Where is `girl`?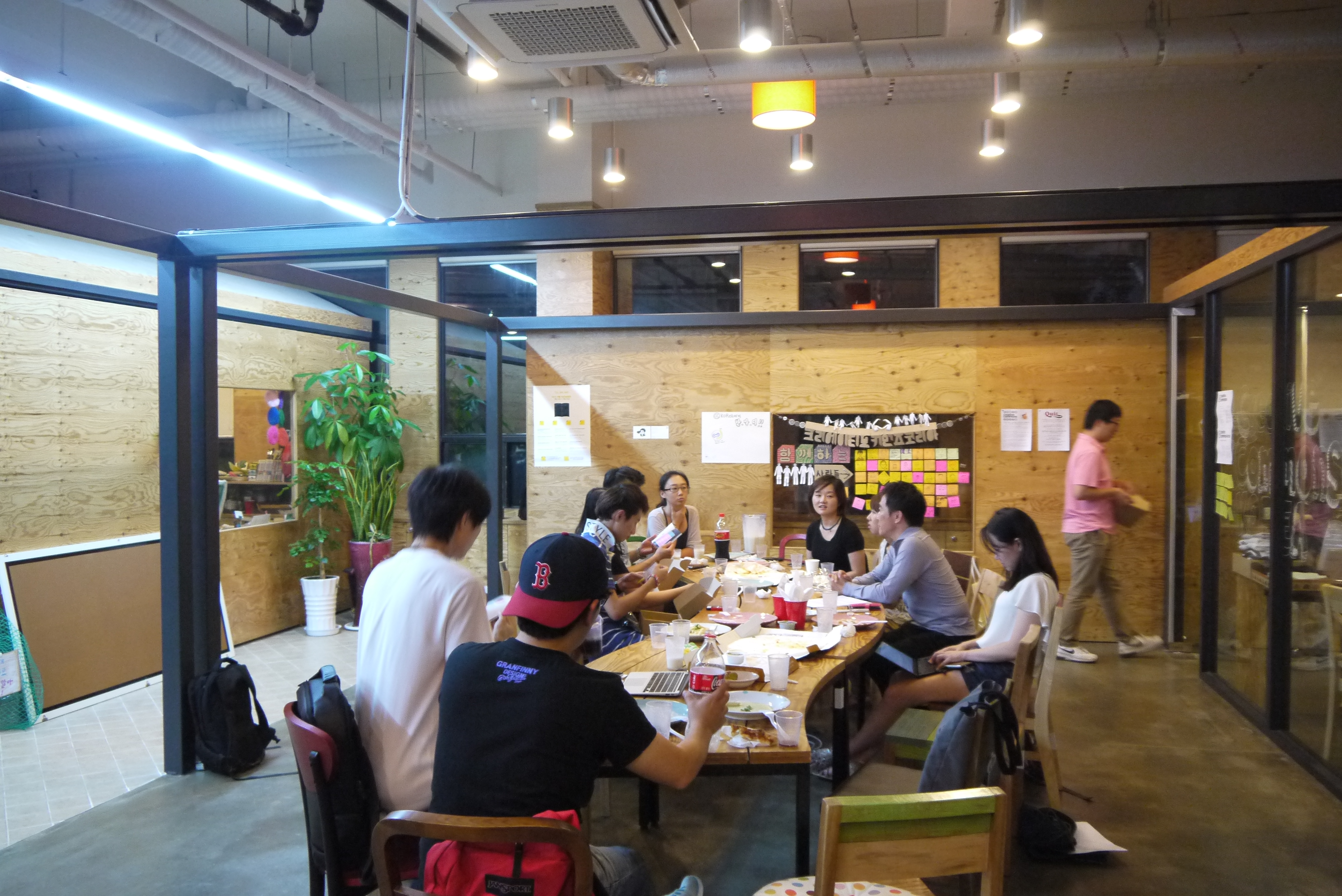
271:169:356:261.
